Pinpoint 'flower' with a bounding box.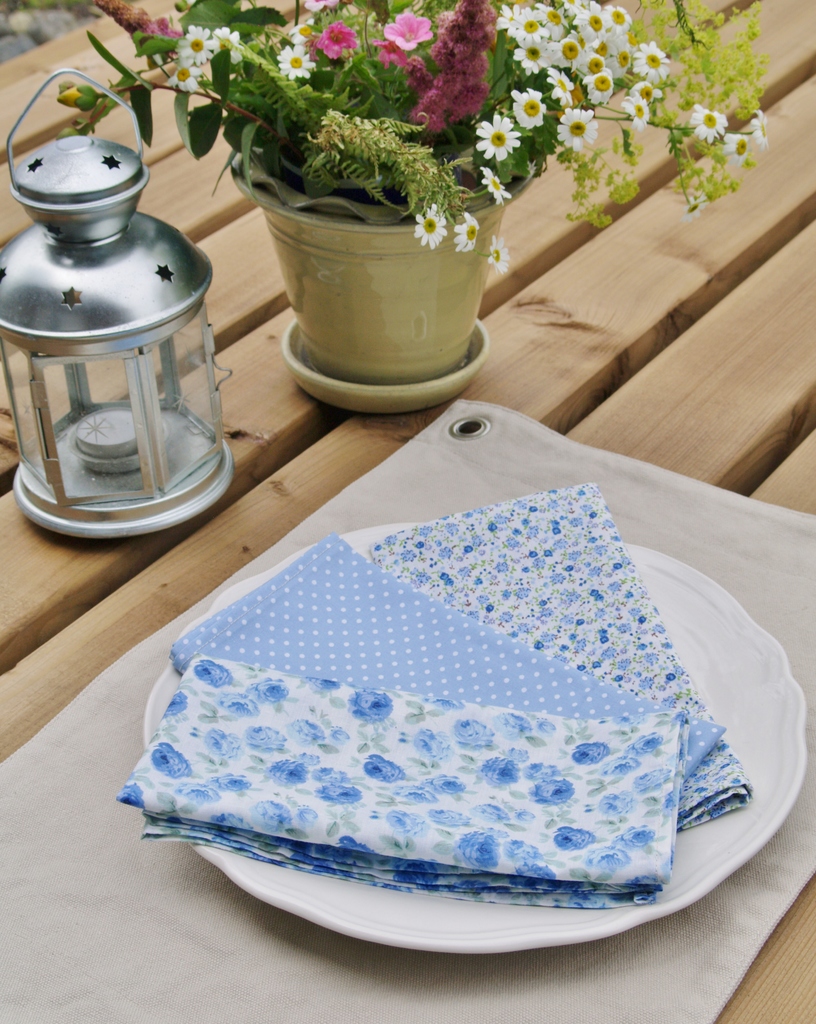
detection(301, 0, 343, 15).
